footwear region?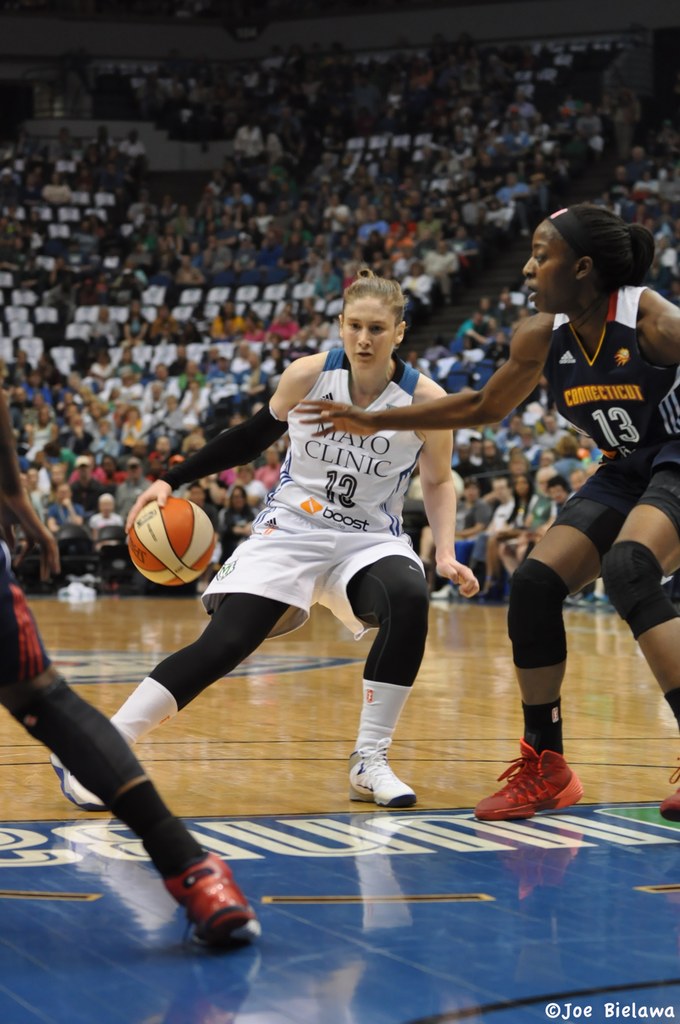
select_region(49, 751, 109, 813)
